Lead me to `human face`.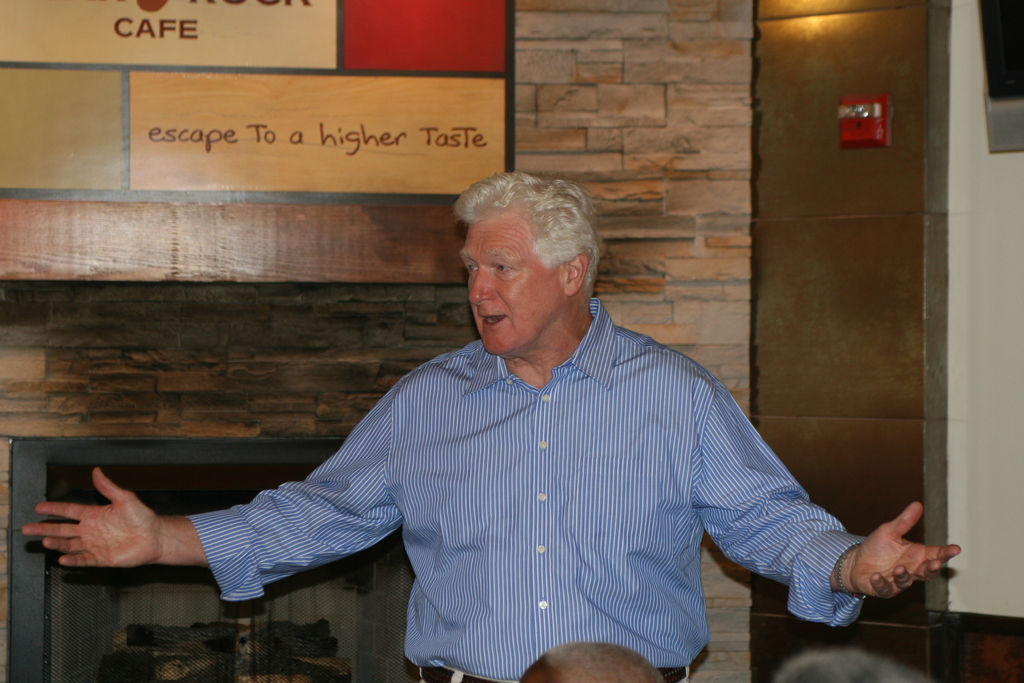
Lead to [left=458, top=208, right=564, bottom=353].
